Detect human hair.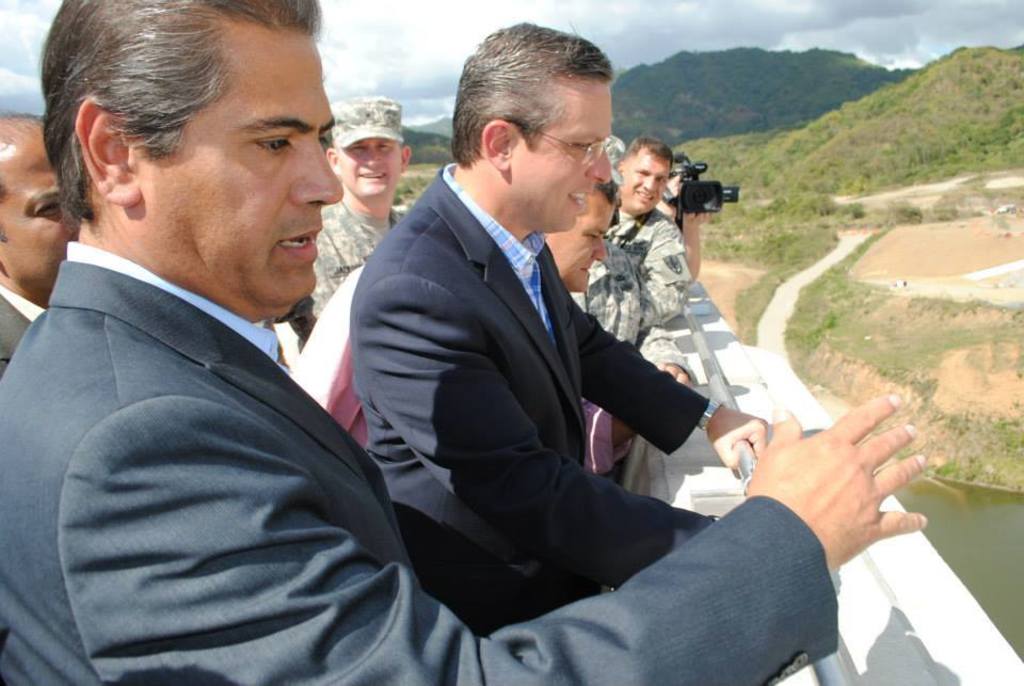
Detected at (left=594, top=182, right=619, bottom=205).
